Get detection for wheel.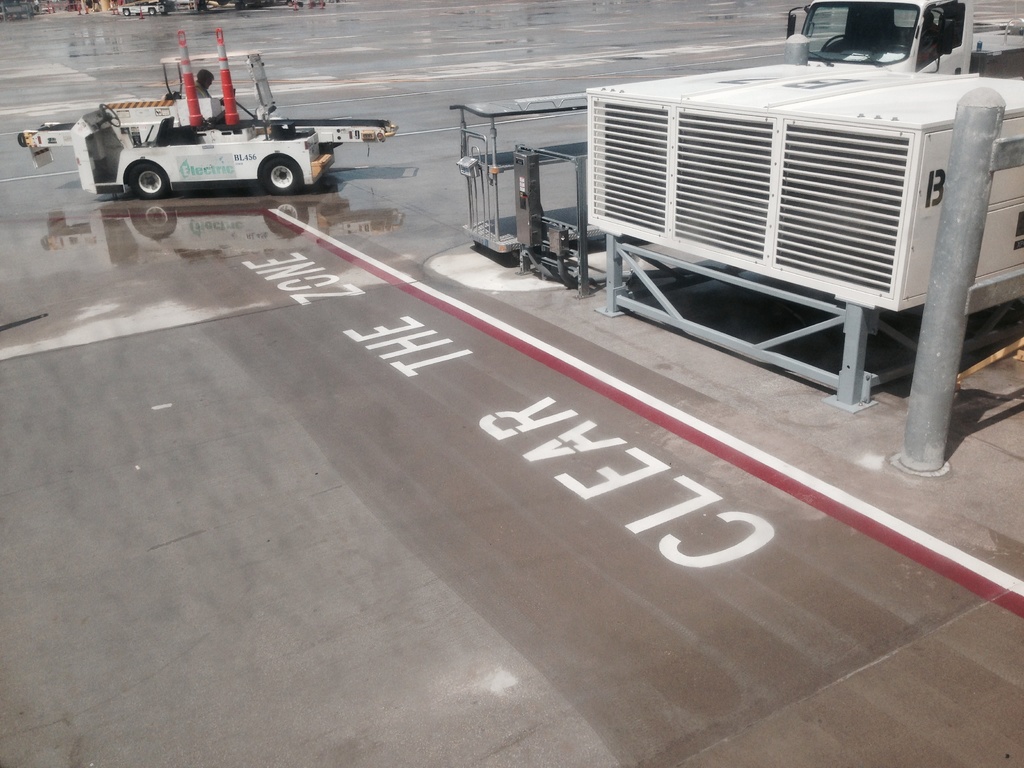
Detection: locate(123, 8, 131, 17).
